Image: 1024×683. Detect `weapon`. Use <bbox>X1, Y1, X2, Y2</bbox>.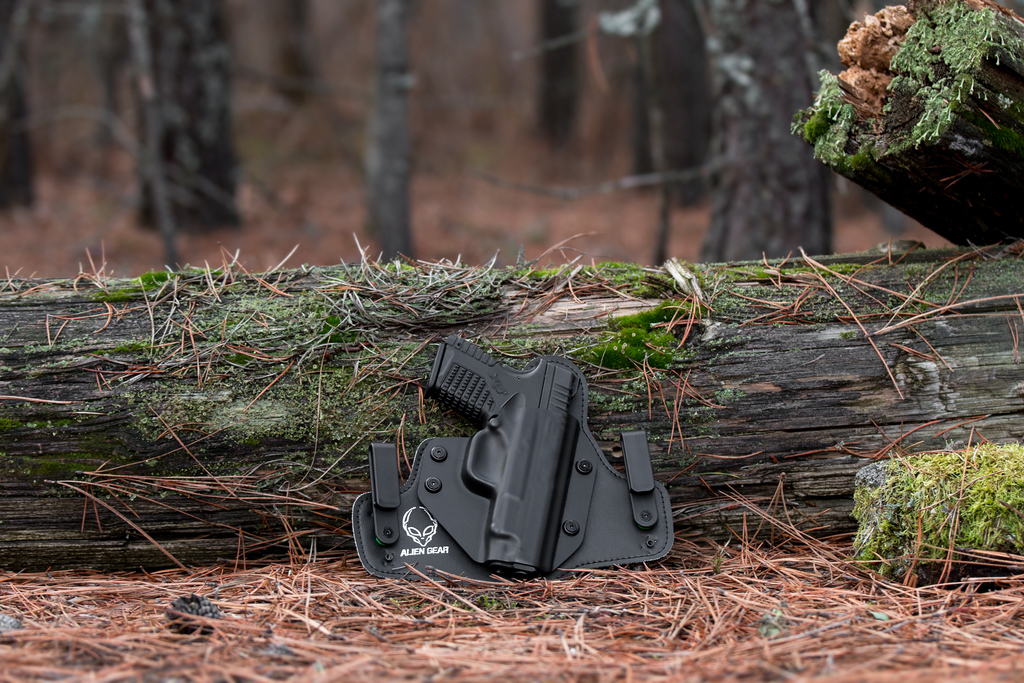
<bbox>399, 350, 665, 613</bbox>.
